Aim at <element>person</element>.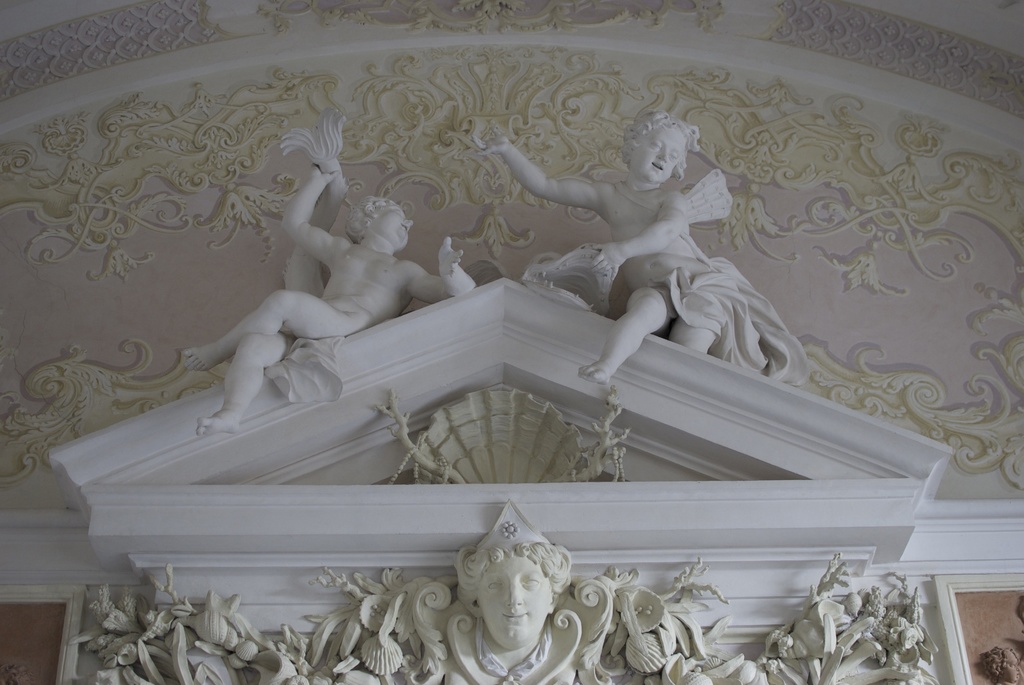
Aimed at {"x1": 436, "y1": 492, "x2": 576, "y2": 684}.
